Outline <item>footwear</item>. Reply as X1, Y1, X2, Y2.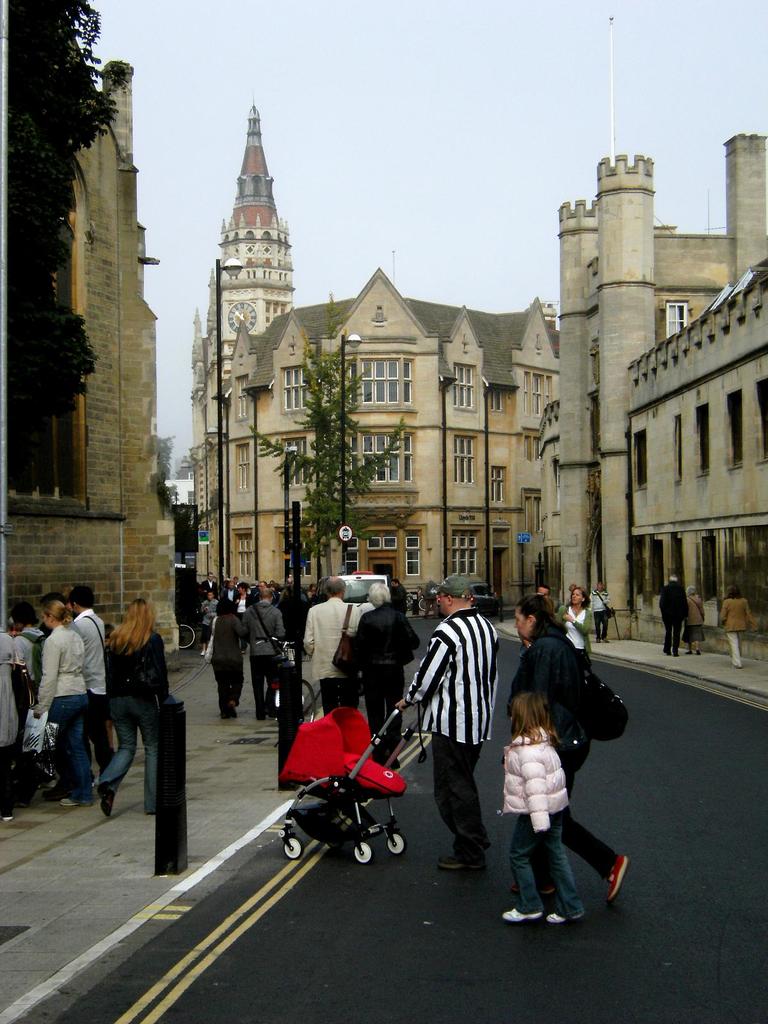
438, 854, 484, 872.
